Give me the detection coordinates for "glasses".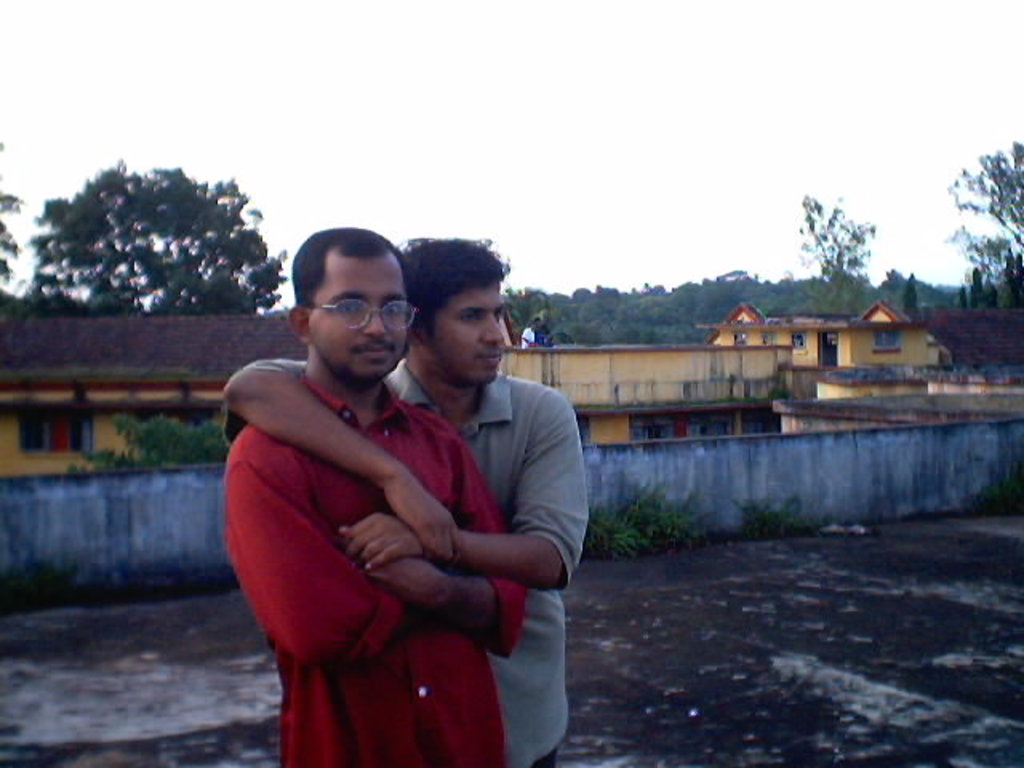
BBox(285, 299, 406, 341).
